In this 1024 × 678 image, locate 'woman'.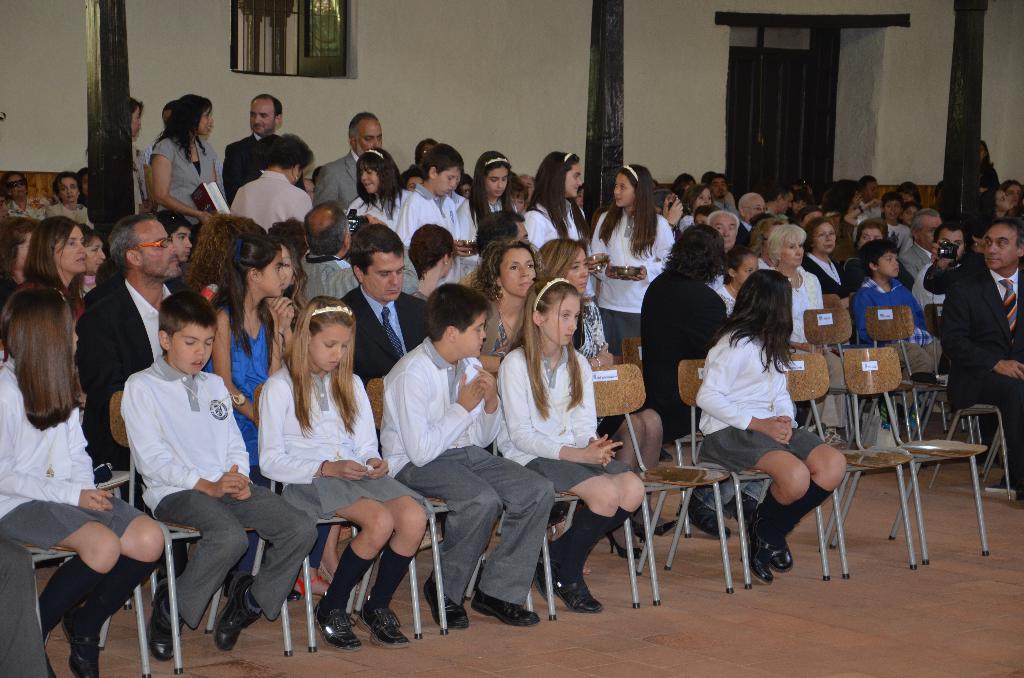
Bounding box: (x1=46, y1=164, x2=92, y2=224).
